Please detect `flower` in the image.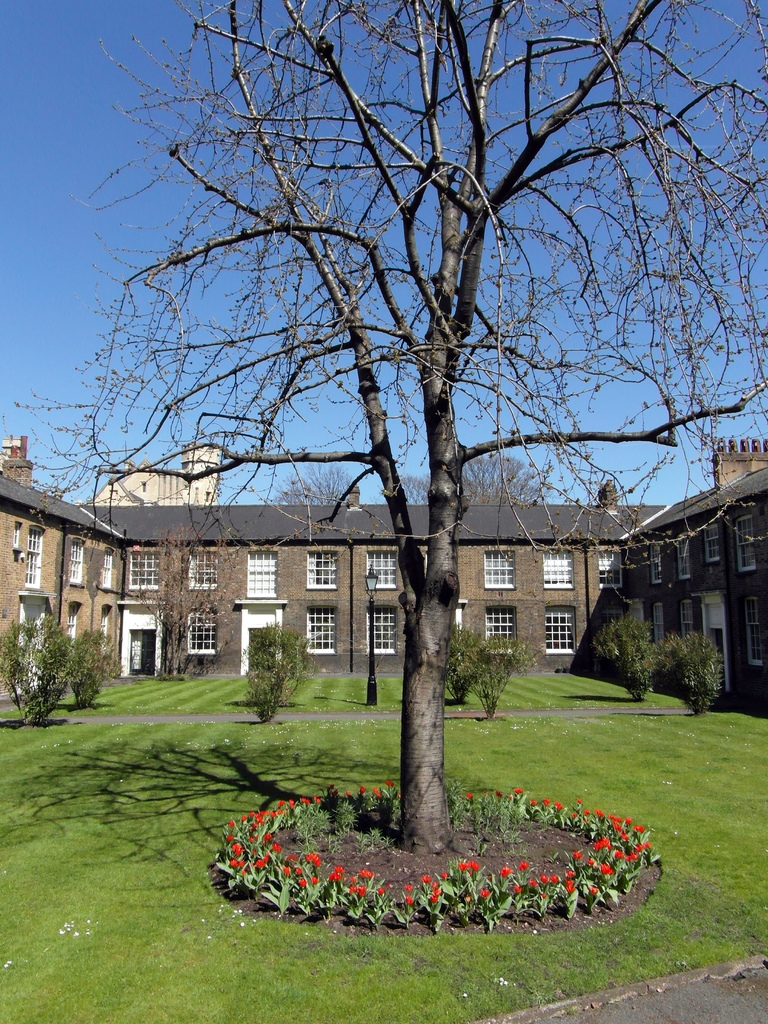
261 828 271 840.
